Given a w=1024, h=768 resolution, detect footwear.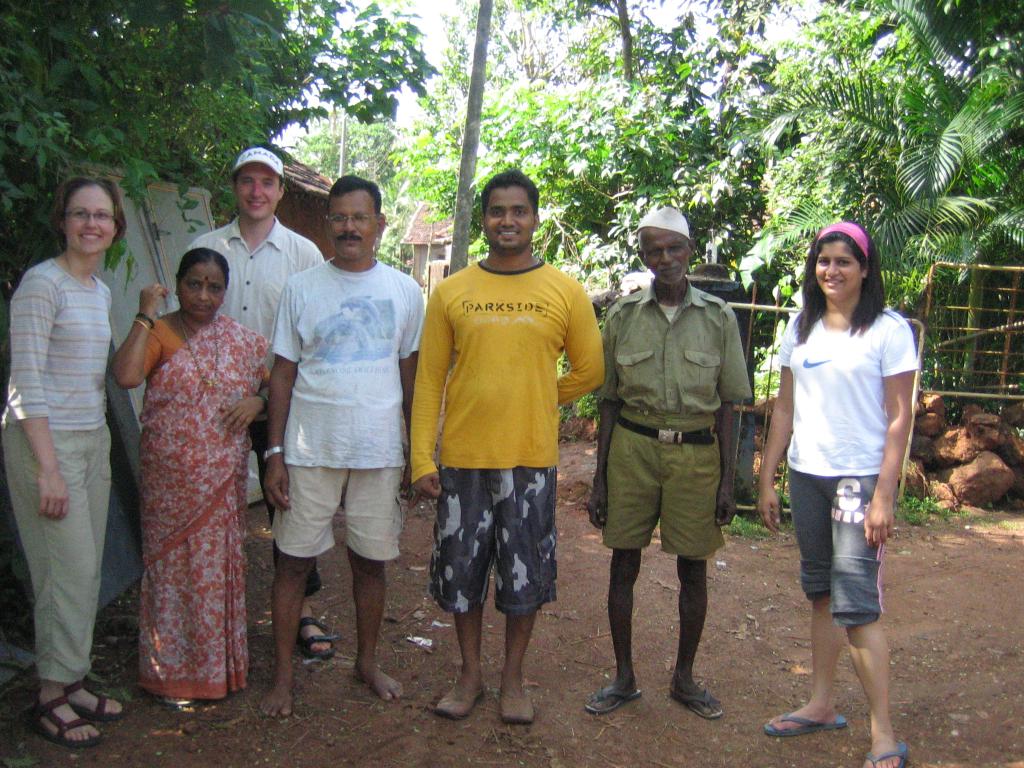
{"left": 863, "top": 742, "right": 906, "bottom": 767}.
